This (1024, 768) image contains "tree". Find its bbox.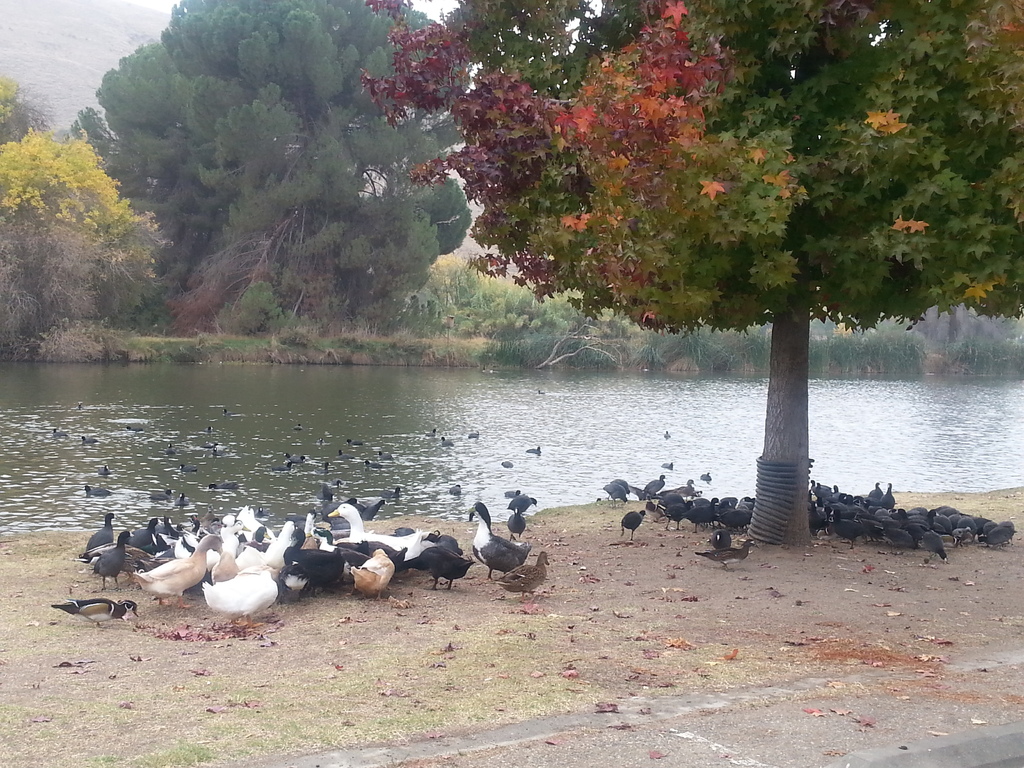
[left=80, top=0, right=485, bottom=328].
